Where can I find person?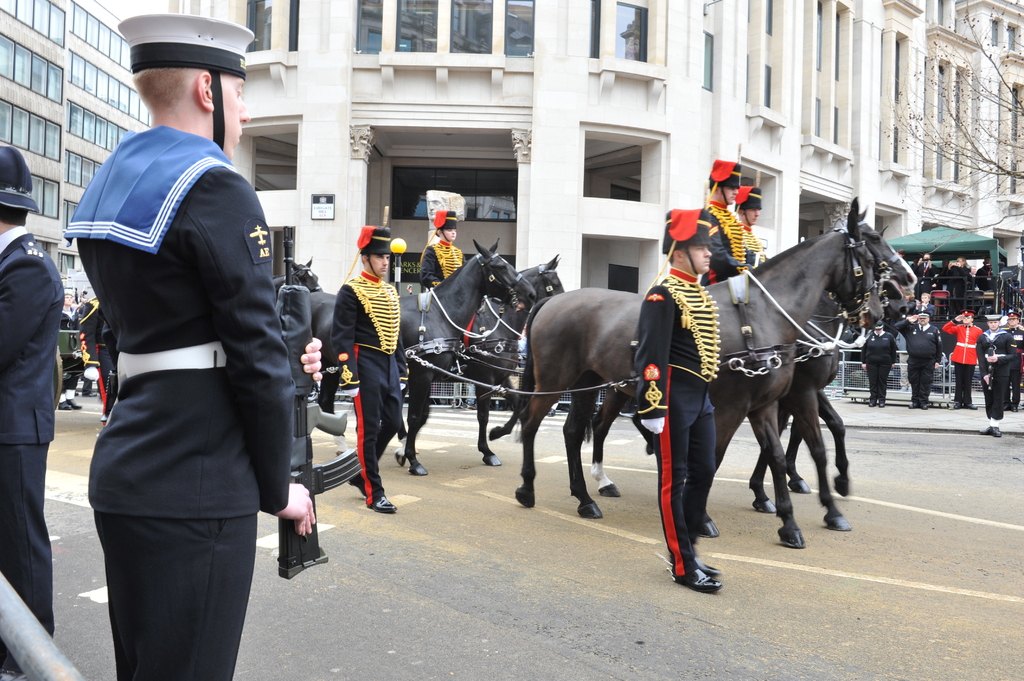
You can find it at detection(896, 310, 945, 406).
